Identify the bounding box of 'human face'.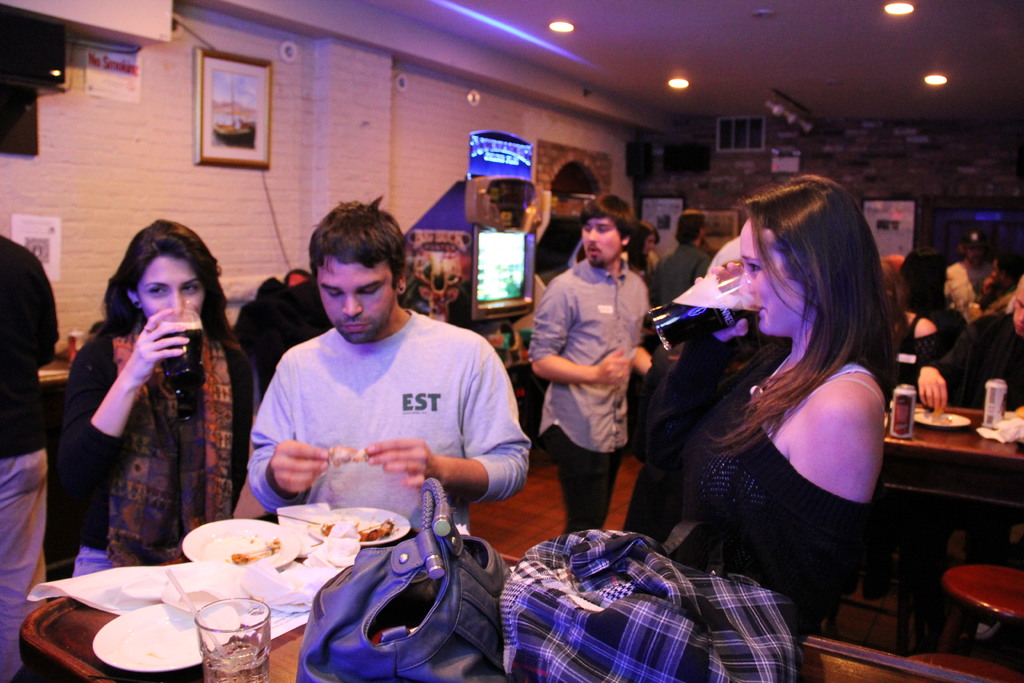
x1=586 y1=217 x2=635 y2=268.
